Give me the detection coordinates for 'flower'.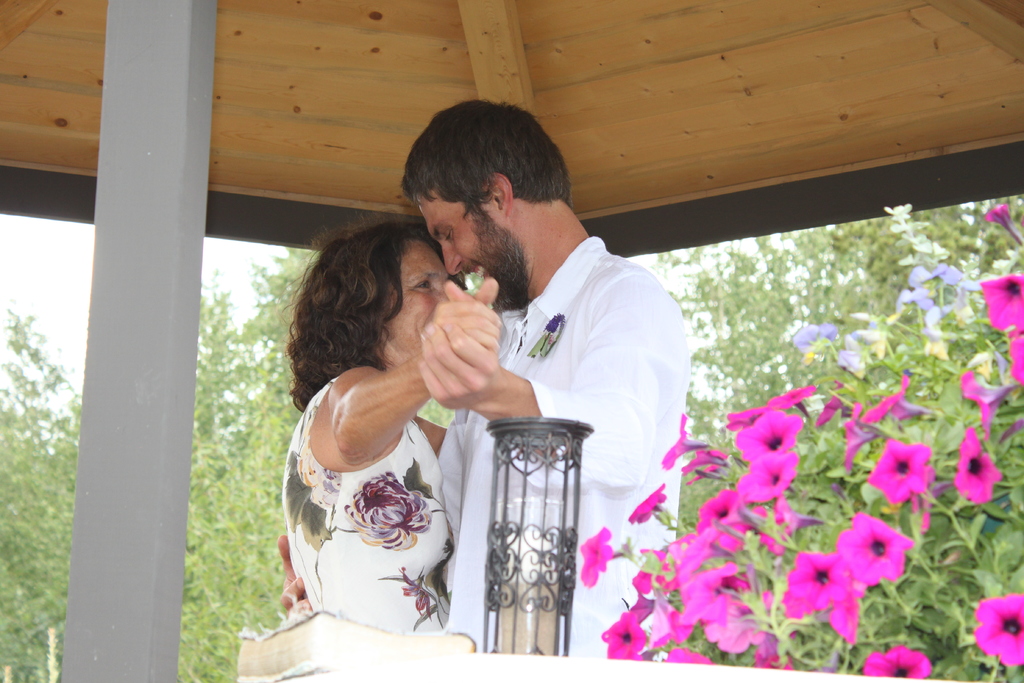
box(657, 418, 714, 472).
